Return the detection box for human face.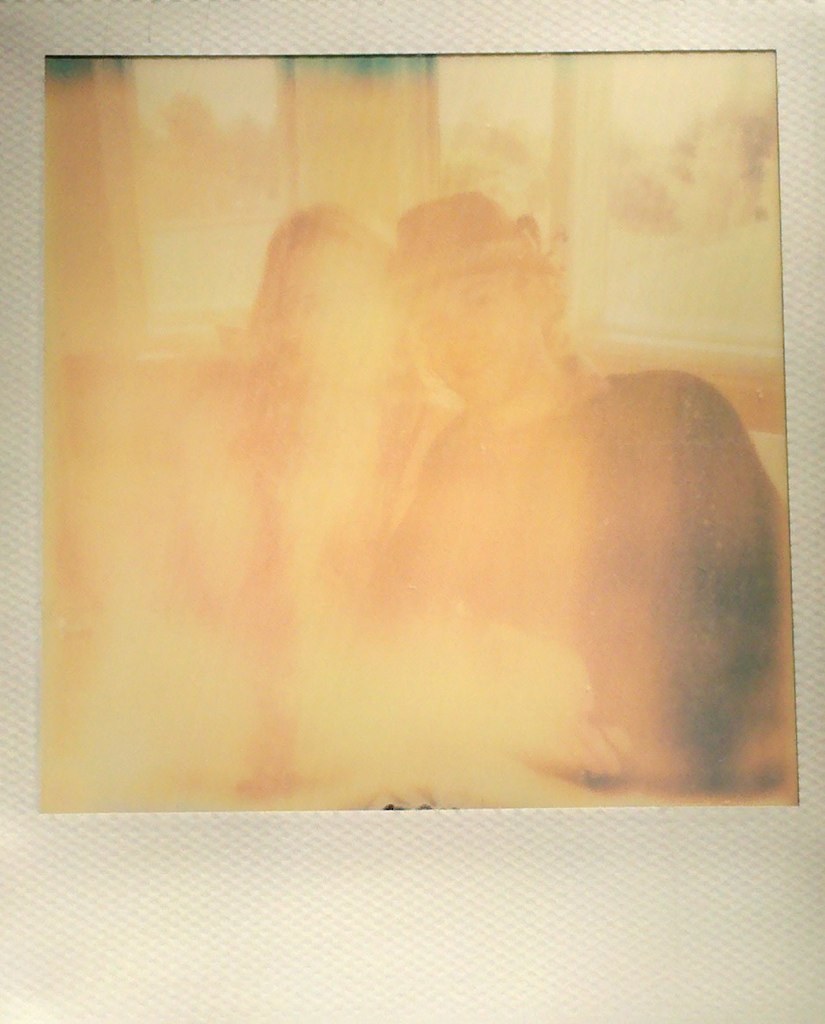
(left=401, top=262, right=548, bottom=415).
